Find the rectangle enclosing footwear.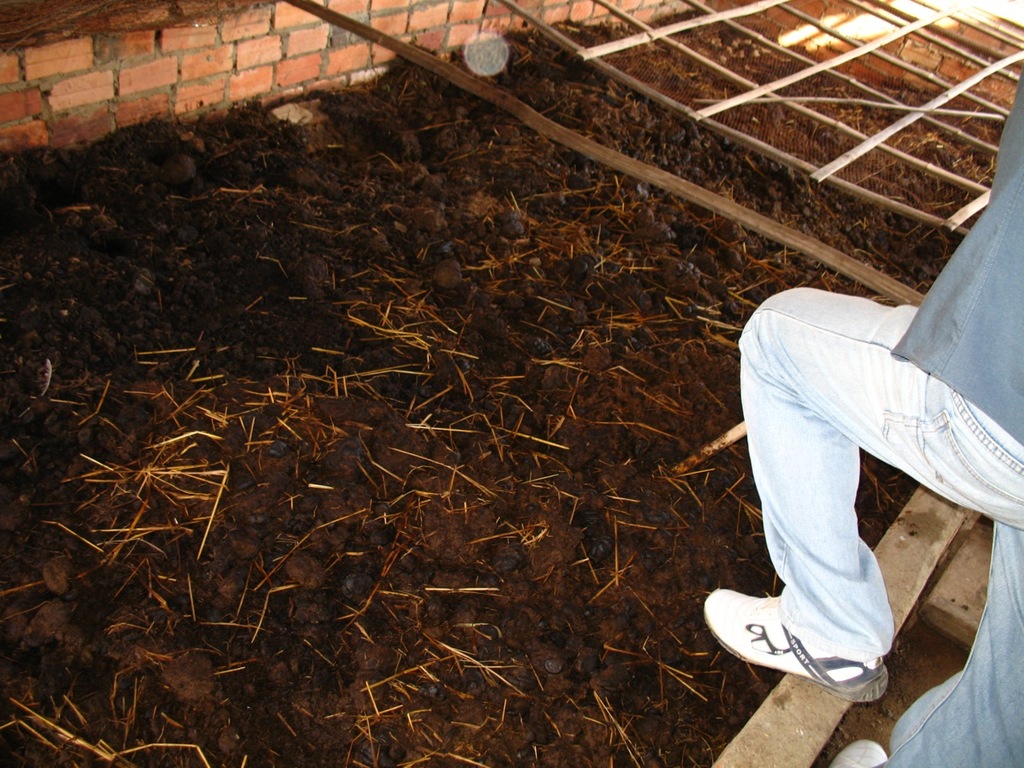
bbox=[828, 735, 887, 767].
